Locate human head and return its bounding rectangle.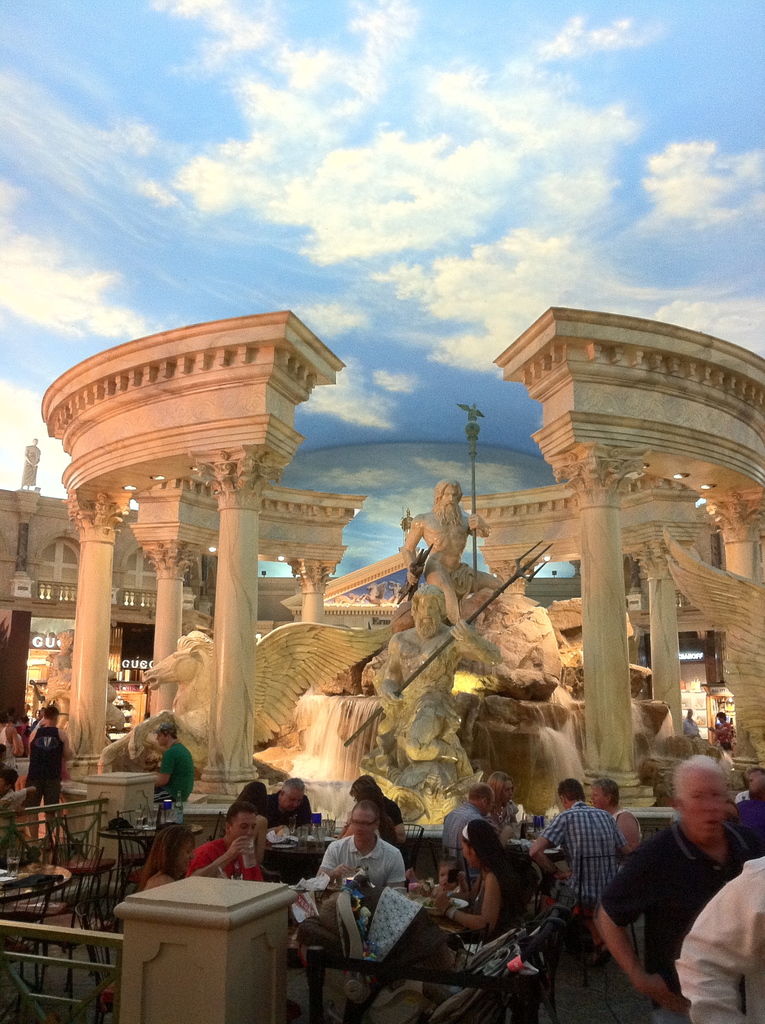
227/798/259/842.
